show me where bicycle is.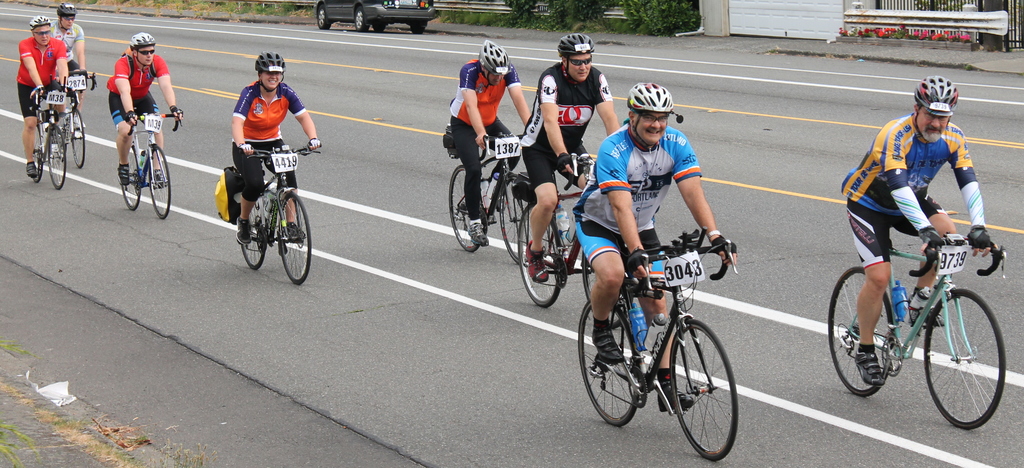
bicycle is at (118, 104, 184, 218).
